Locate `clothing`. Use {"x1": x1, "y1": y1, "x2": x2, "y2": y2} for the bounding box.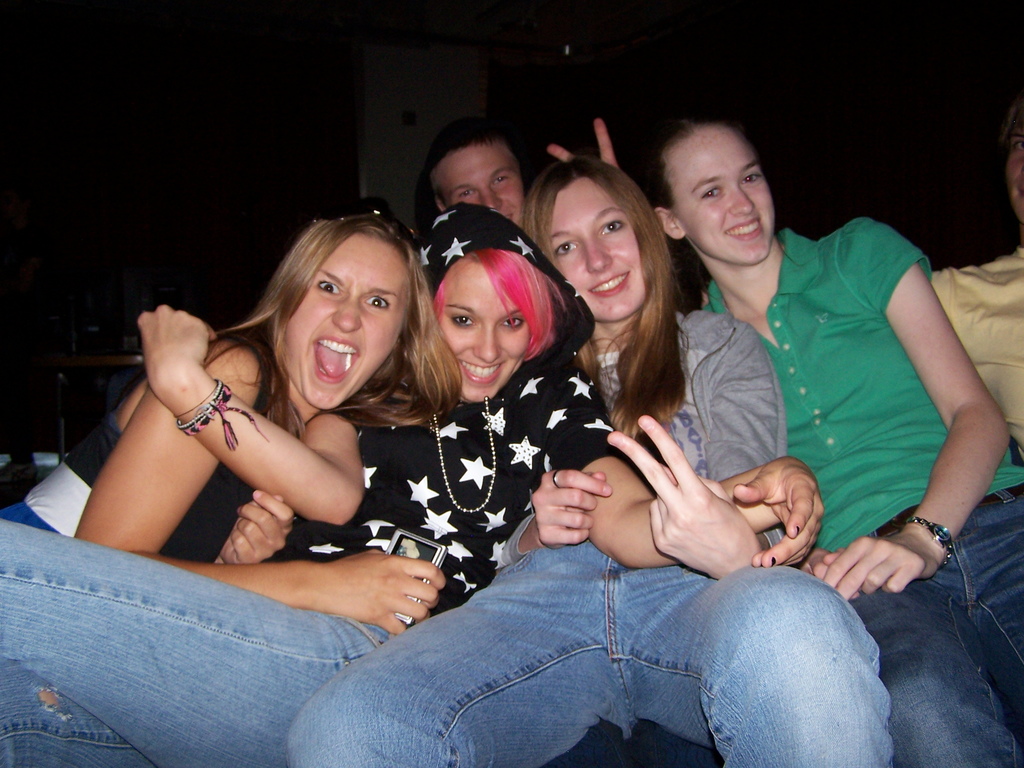
{"x1": 0, "y1": 344, "x2": 627, "y2": 767}.
